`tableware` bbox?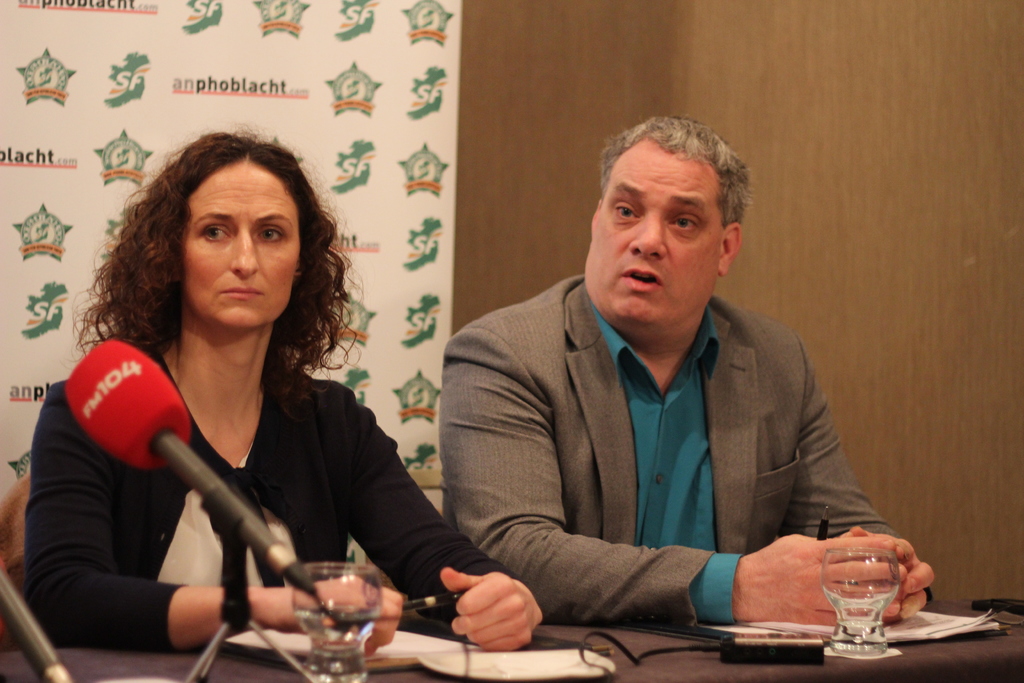
region(808, 543, 927, 638)
